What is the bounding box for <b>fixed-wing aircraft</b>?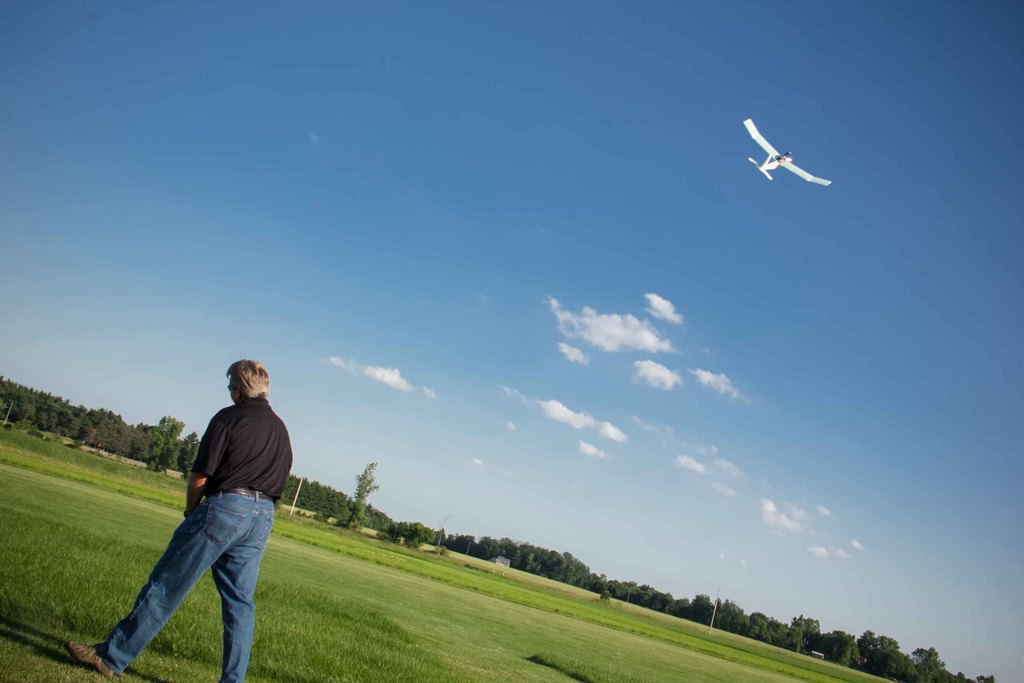
<bbox>748, 120, 831, 185</bbox>.
